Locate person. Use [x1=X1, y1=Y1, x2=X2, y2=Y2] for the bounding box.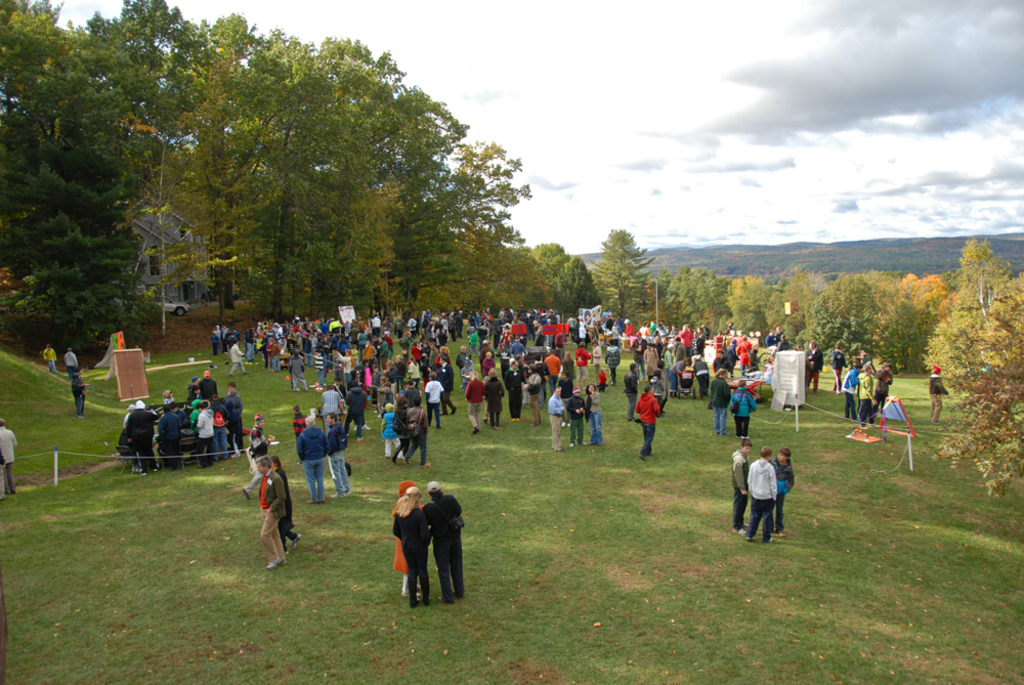
[x1=769, y1=440, x2=797, y2=536].
